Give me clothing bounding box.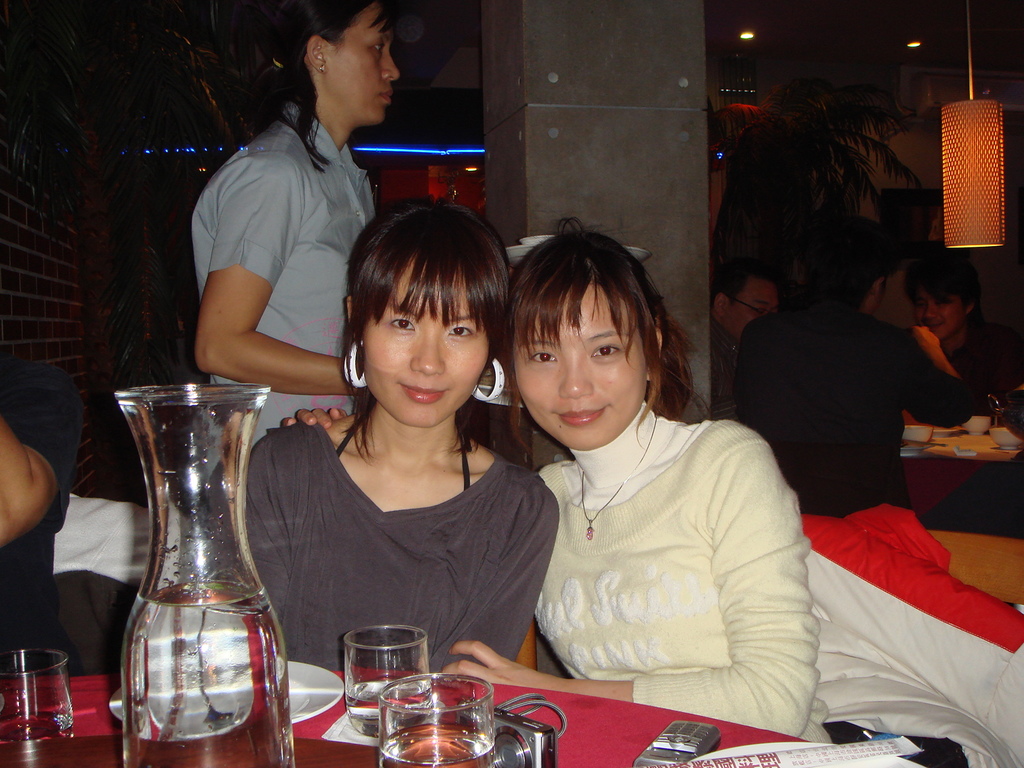
BBox(191, 102, 374, 440).
